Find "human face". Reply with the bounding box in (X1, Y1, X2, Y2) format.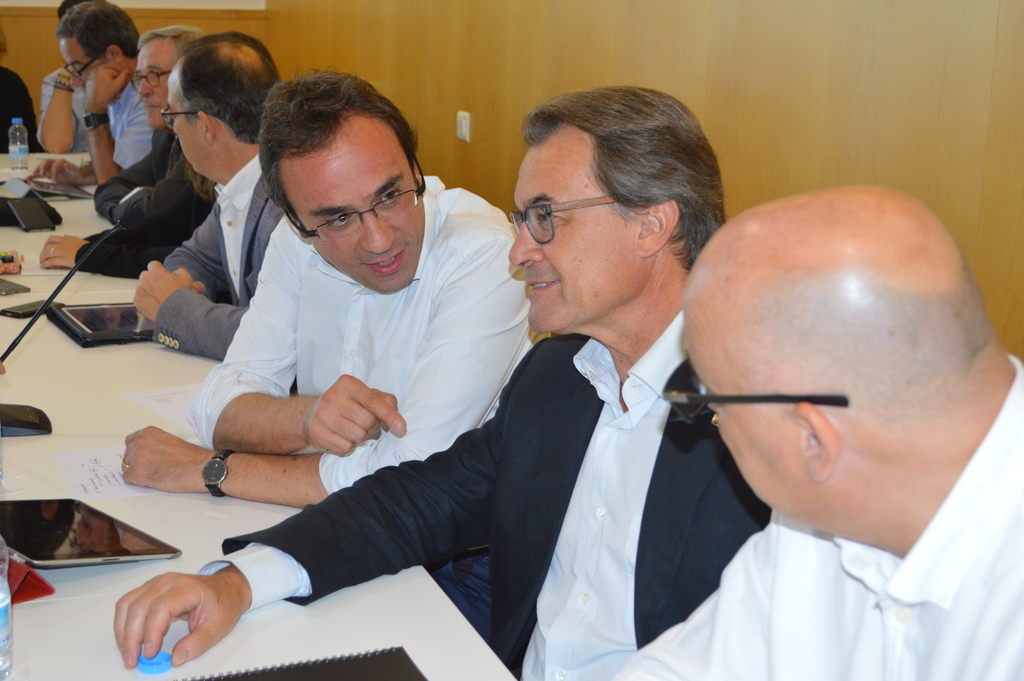
(136, 35, 191, 125).
